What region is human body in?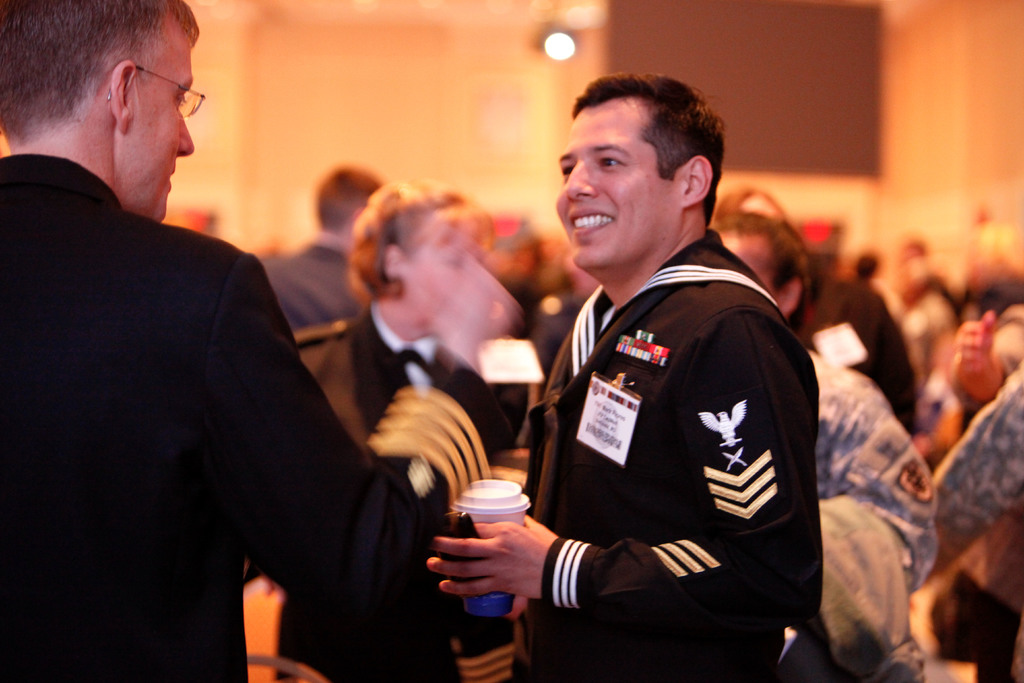
rect(710, 181, 917, 434).
